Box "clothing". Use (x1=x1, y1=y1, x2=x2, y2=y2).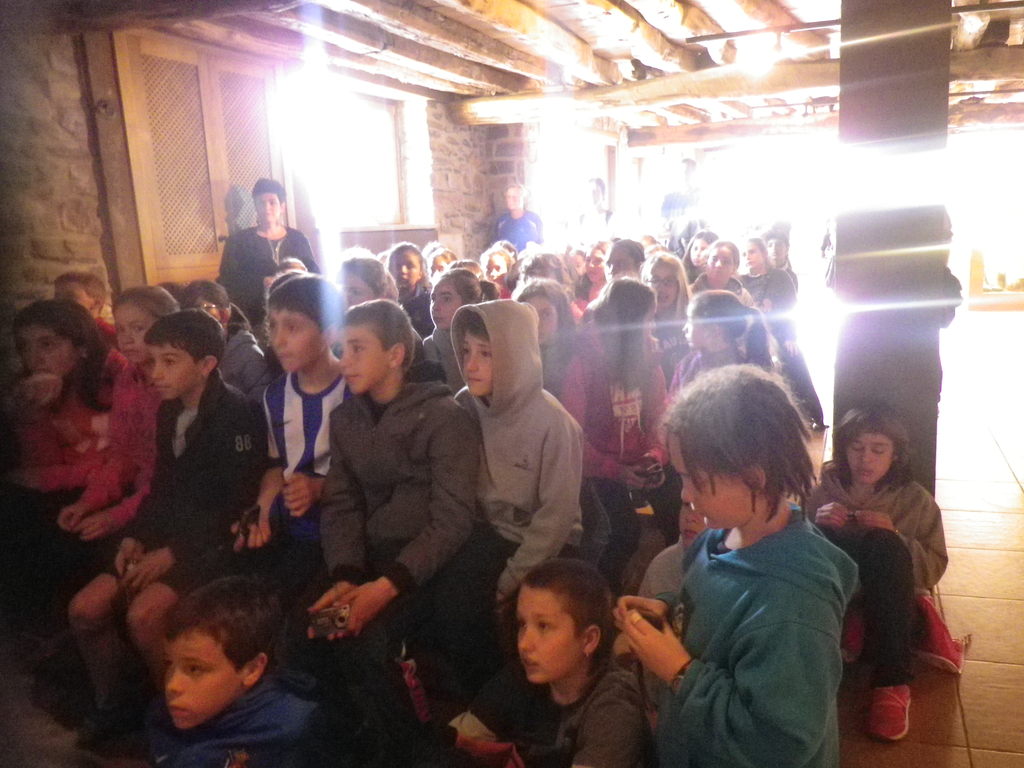
(x1=657, y1=465, x2=880, y2=762).
